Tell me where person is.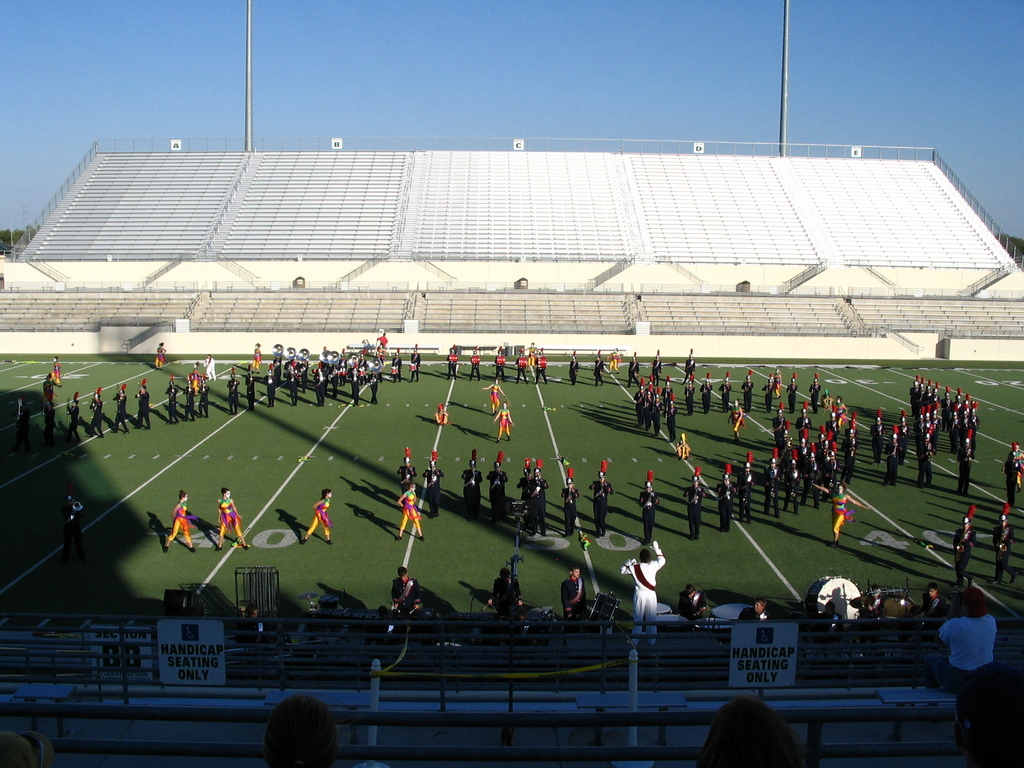
person is at [left=285, top=357, right=296, bottom=373].
